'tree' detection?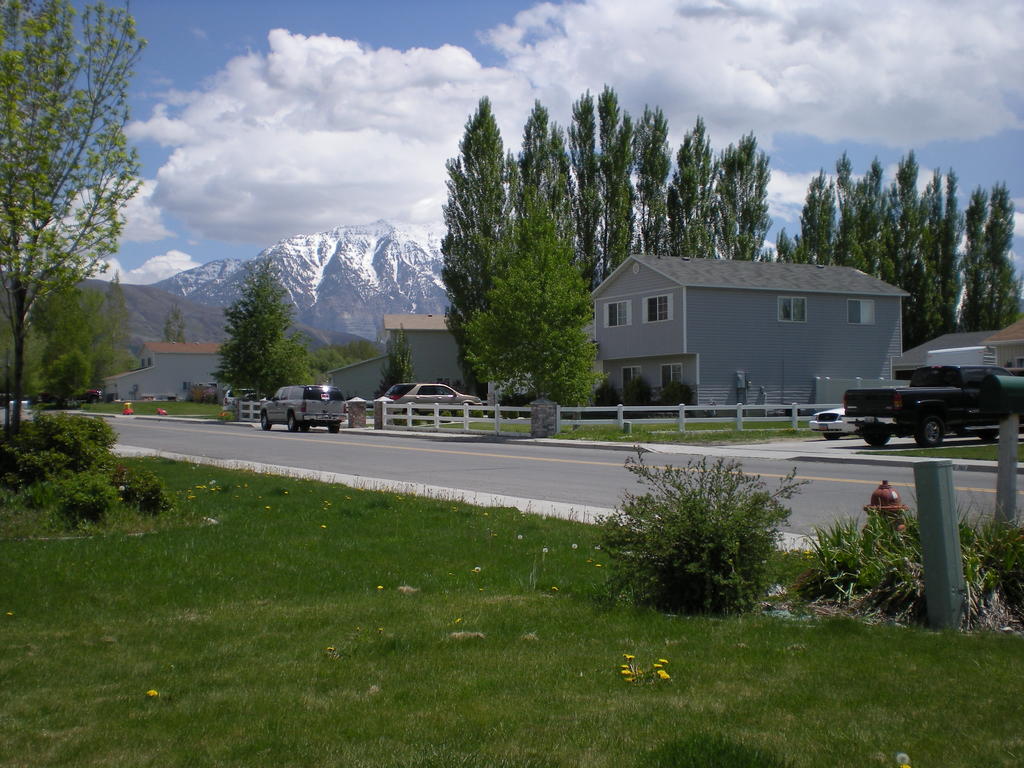
[302, 340, 383, 380]
